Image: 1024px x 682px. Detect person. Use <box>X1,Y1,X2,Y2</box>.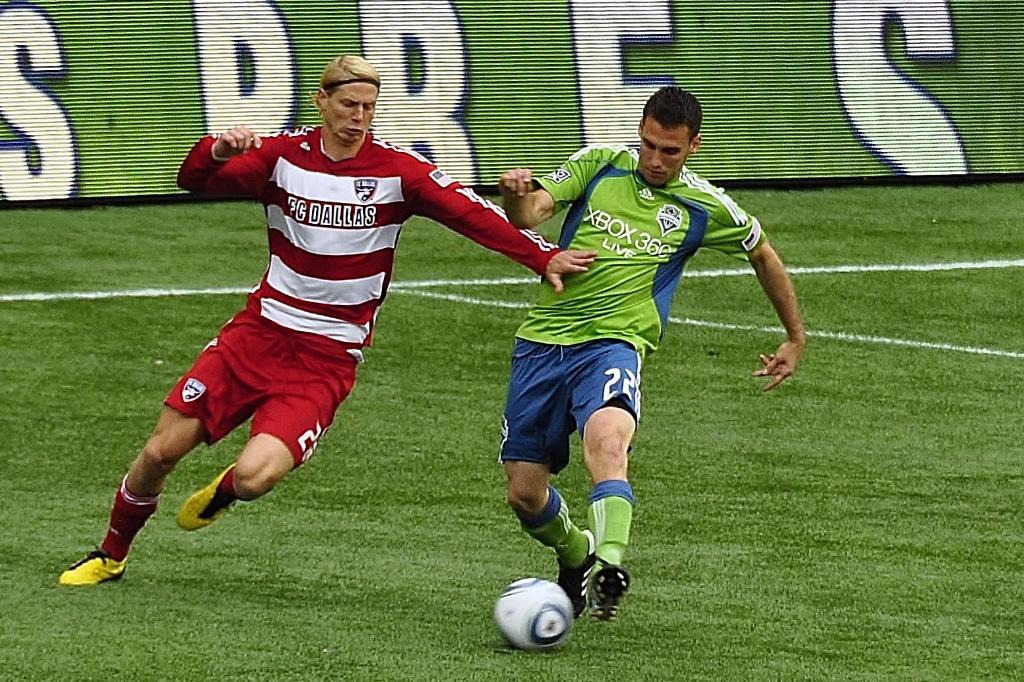
<box>494,98,741,600</box>.
